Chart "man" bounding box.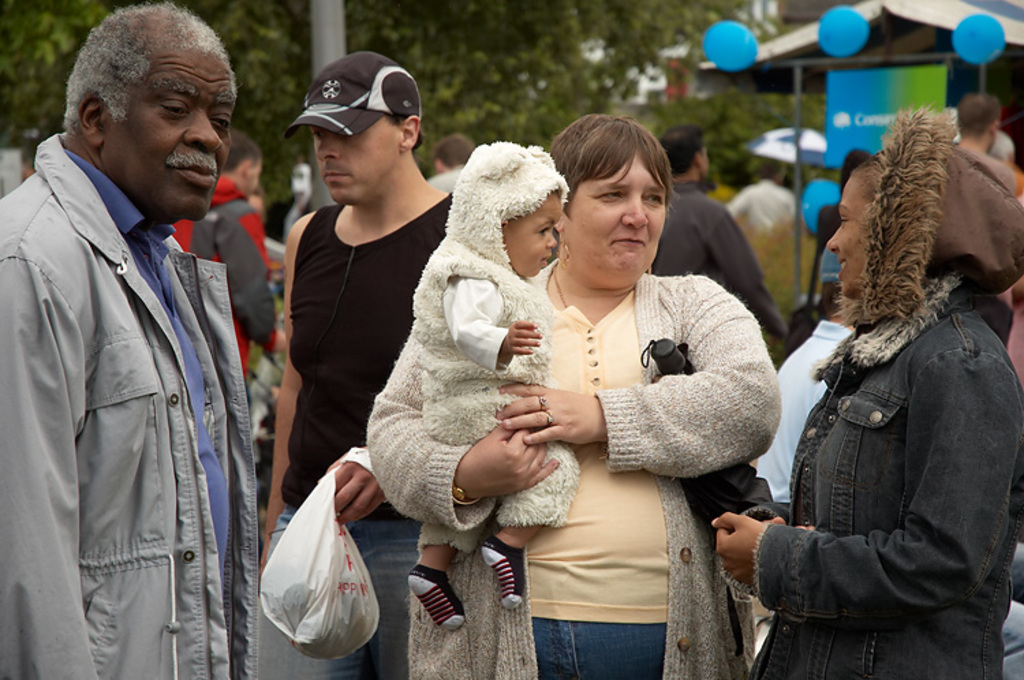
Charted: Rect(960, 89, 1023, 206).
